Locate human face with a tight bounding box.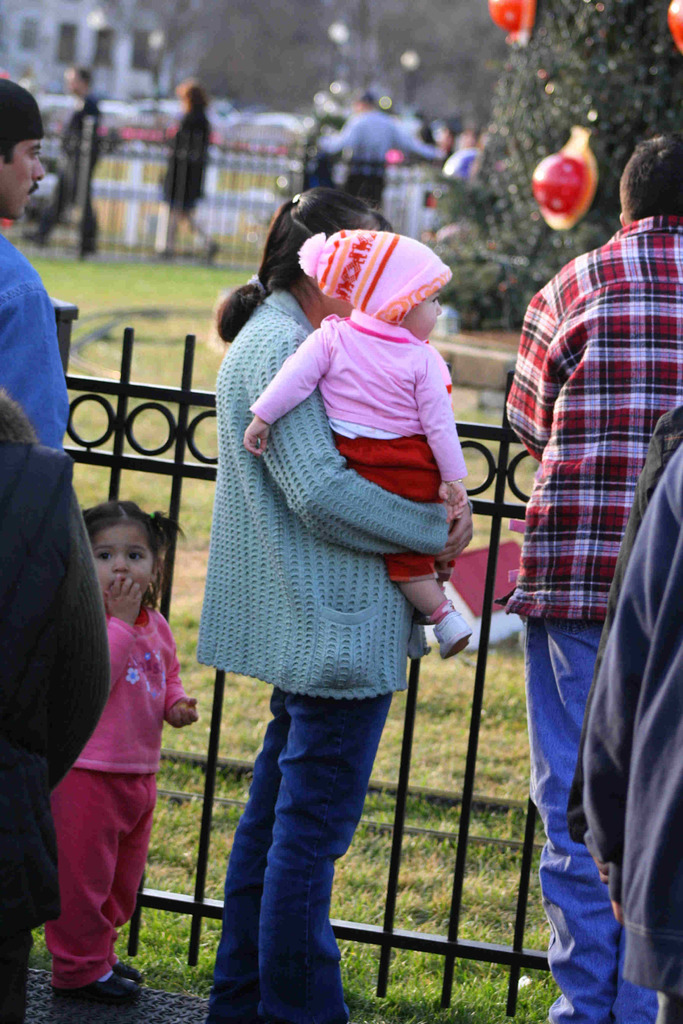
locate(0, 129, 50, 223).
